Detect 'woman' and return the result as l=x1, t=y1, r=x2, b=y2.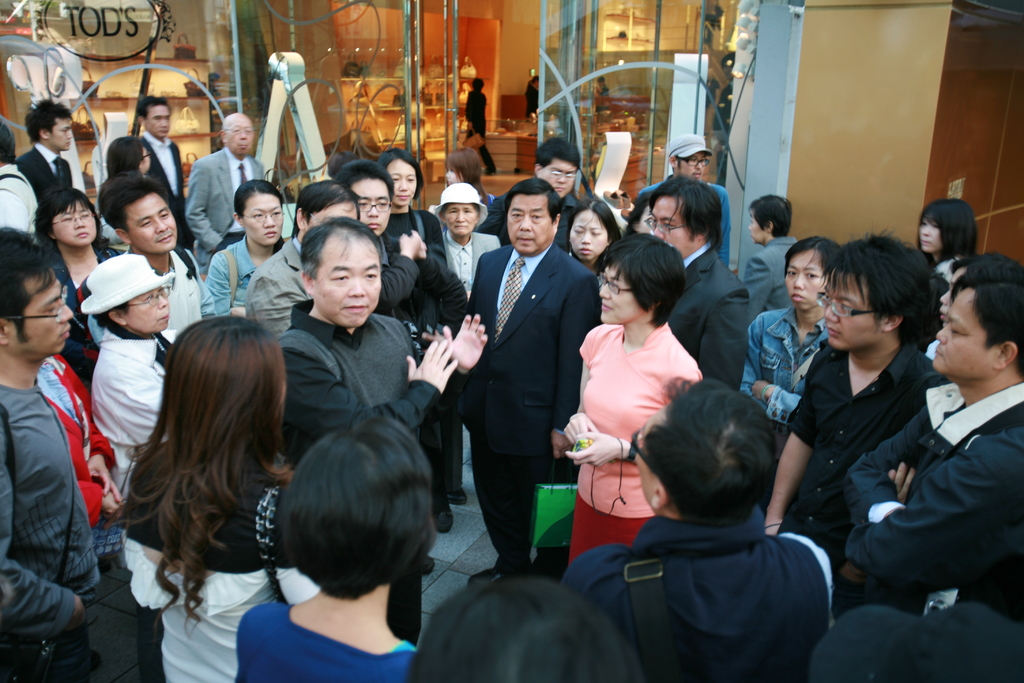
l=742, t=190, r=802, b=333.
